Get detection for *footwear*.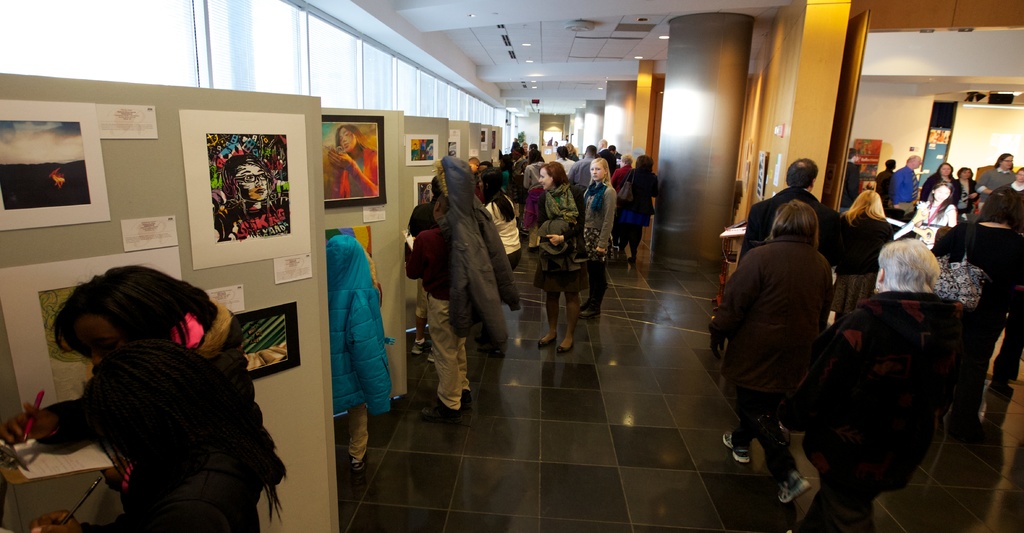
Detection: region(776, 473, 812, 512).
